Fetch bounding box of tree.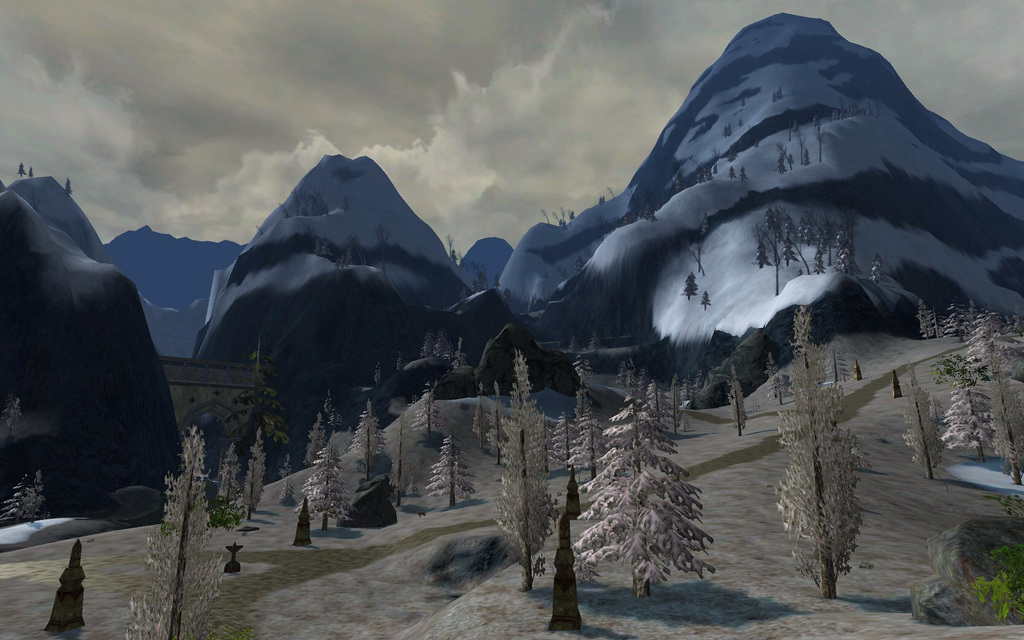
Bbox: bbox=(557, 420, 575, 472).
